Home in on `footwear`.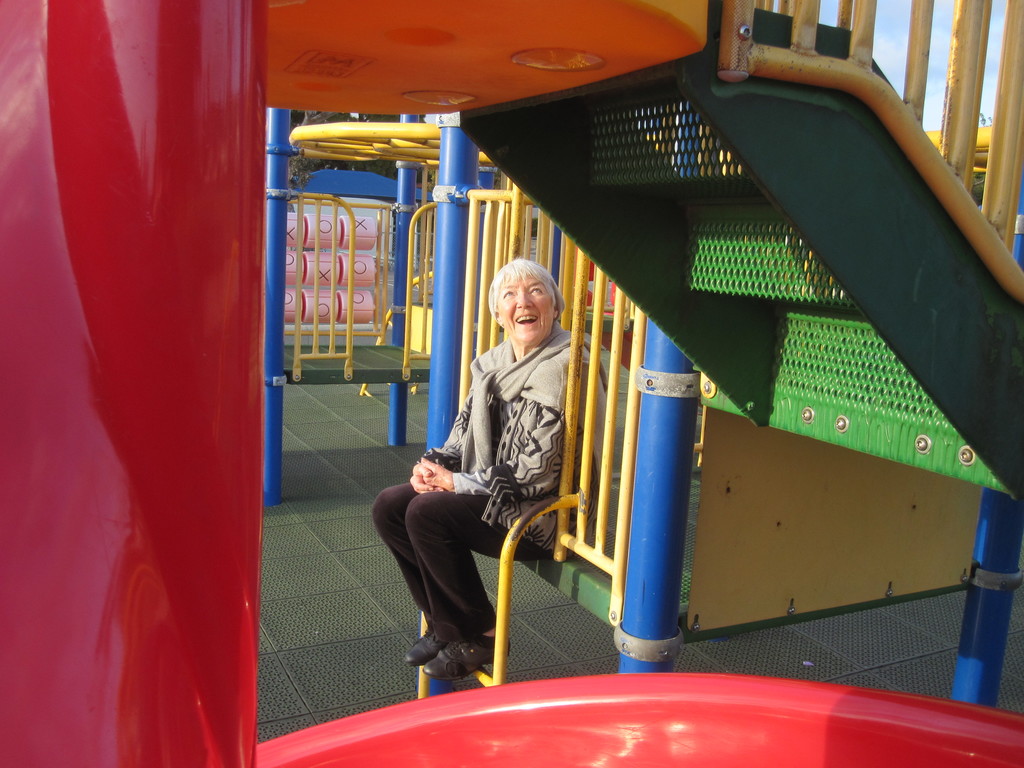
Homed in at {"x1": 421, "y1": 633, "x2": 514, "y2": 683}.
